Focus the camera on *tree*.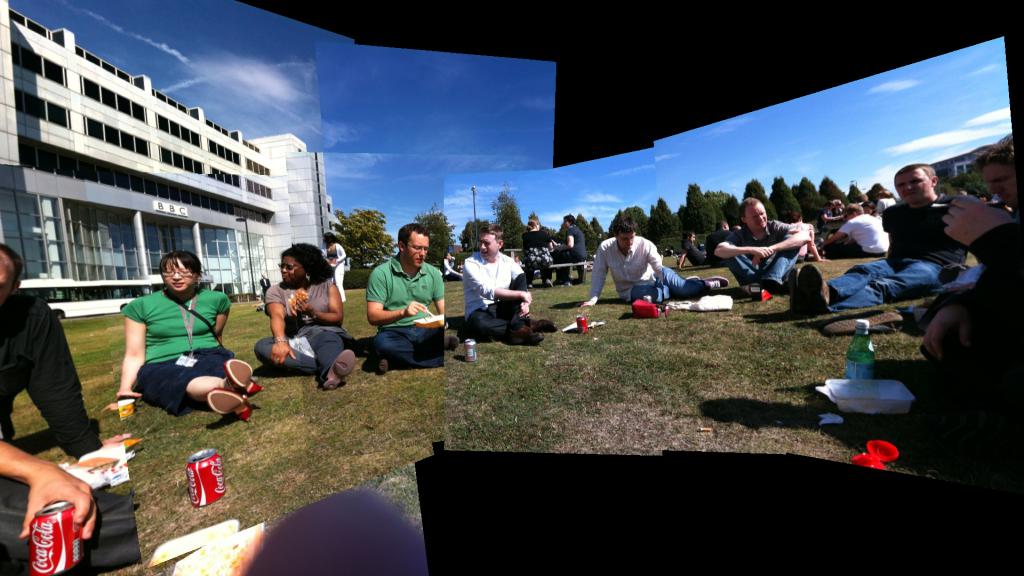
Focus region: bbox=(736, 182, 778, 230).
